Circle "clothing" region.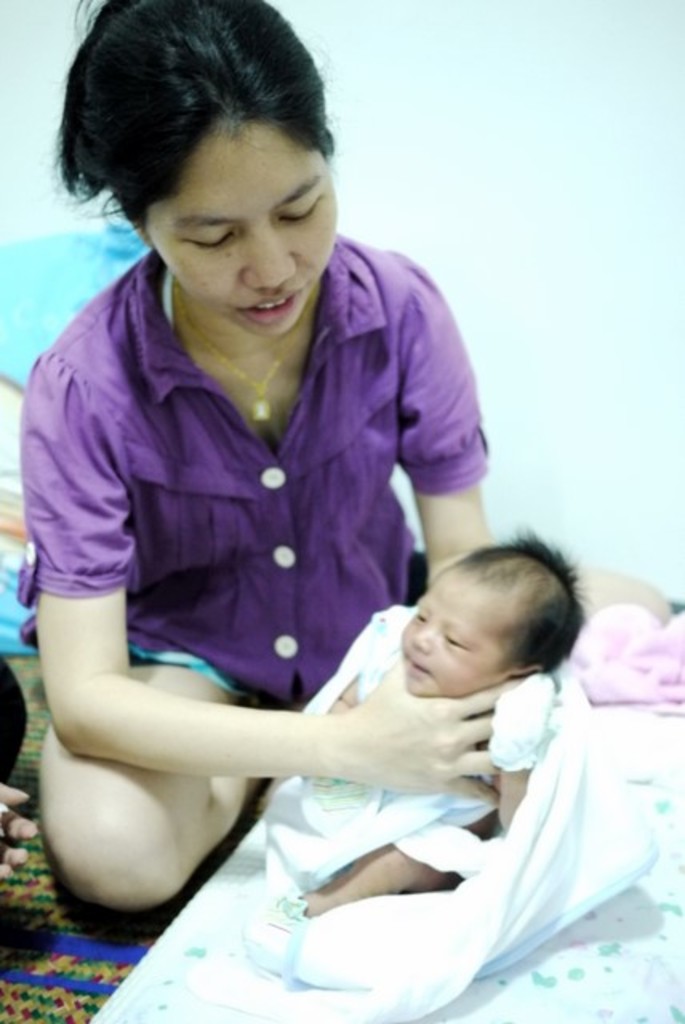
Region: bbox(13, 238, 487, 714).
